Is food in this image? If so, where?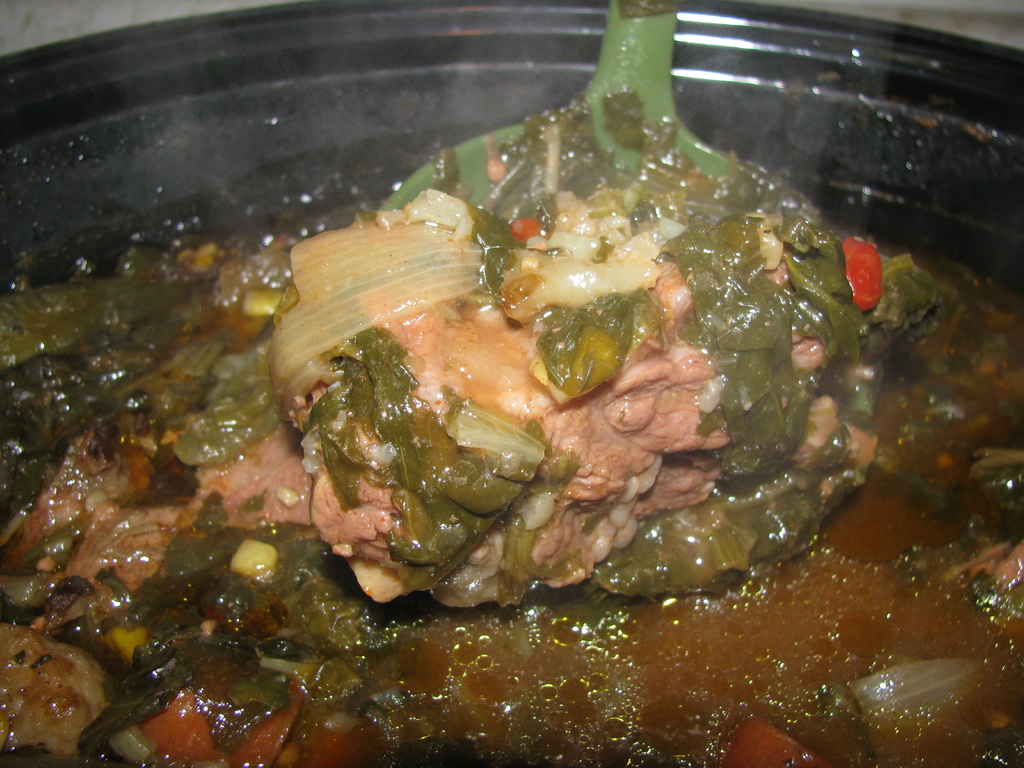
Yes, at 214:163:894:672.
